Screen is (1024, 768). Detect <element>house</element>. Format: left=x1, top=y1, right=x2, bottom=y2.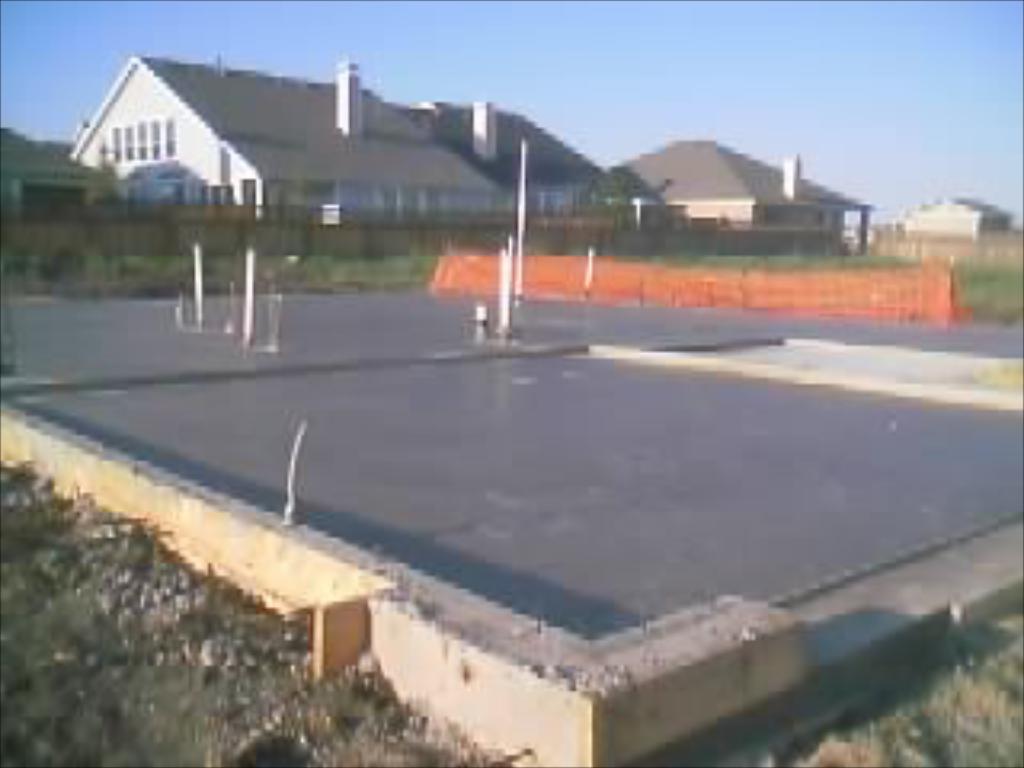
left=67, top=42, right=509, bottom=237.
